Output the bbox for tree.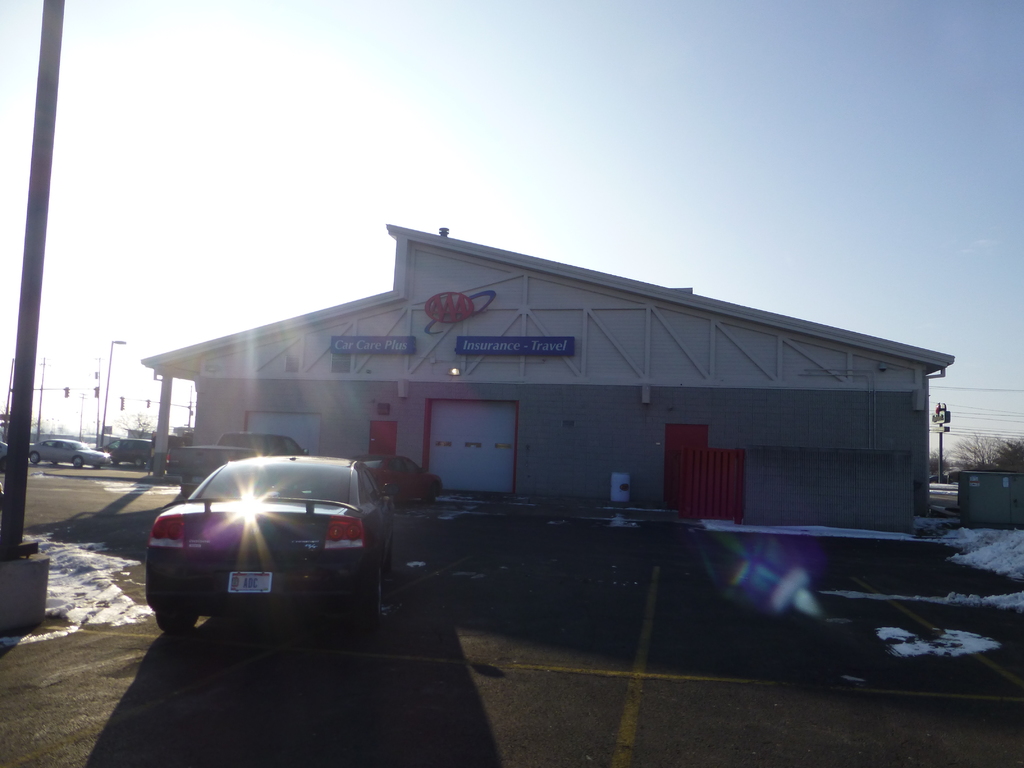
(113, 408, 175, 456).
